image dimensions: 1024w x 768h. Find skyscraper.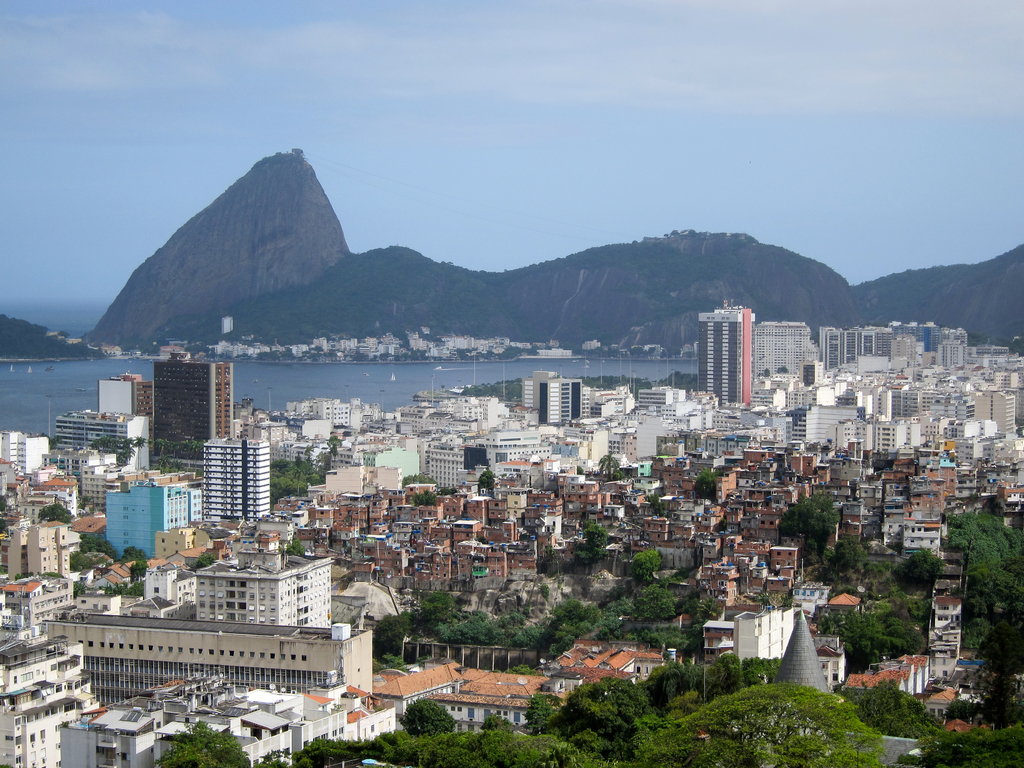
detection(688, 299, 756, 410).
